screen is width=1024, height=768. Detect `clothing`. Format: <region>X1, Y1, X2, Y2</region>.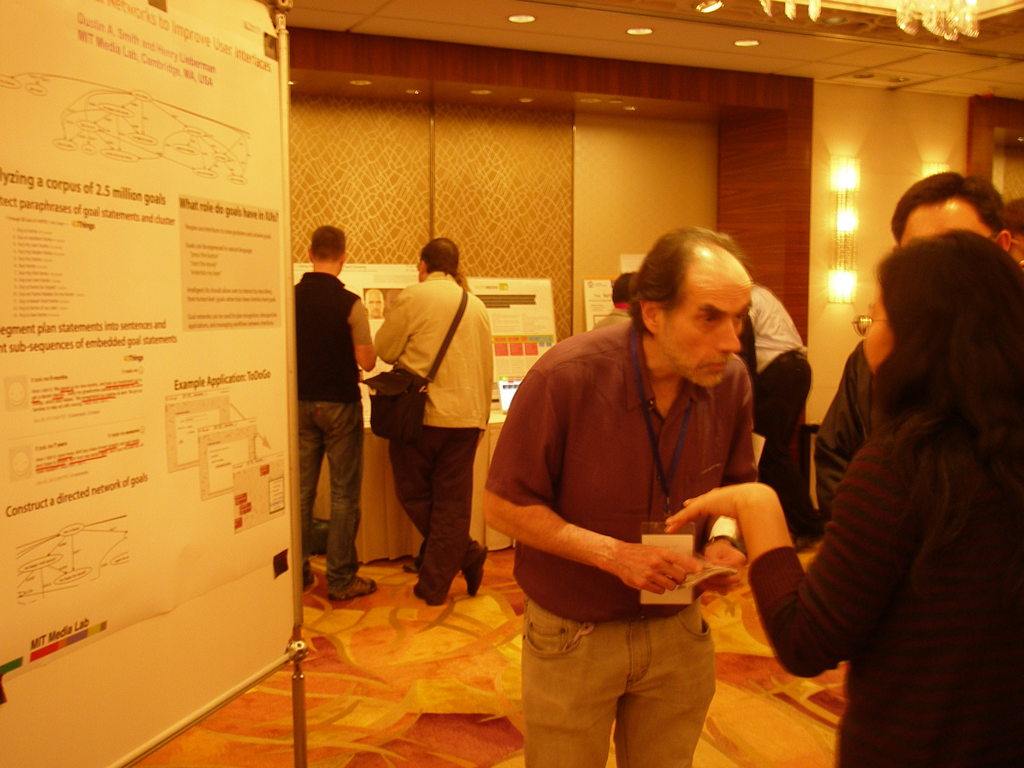
<region>486, 315, 761, 767</region>.
